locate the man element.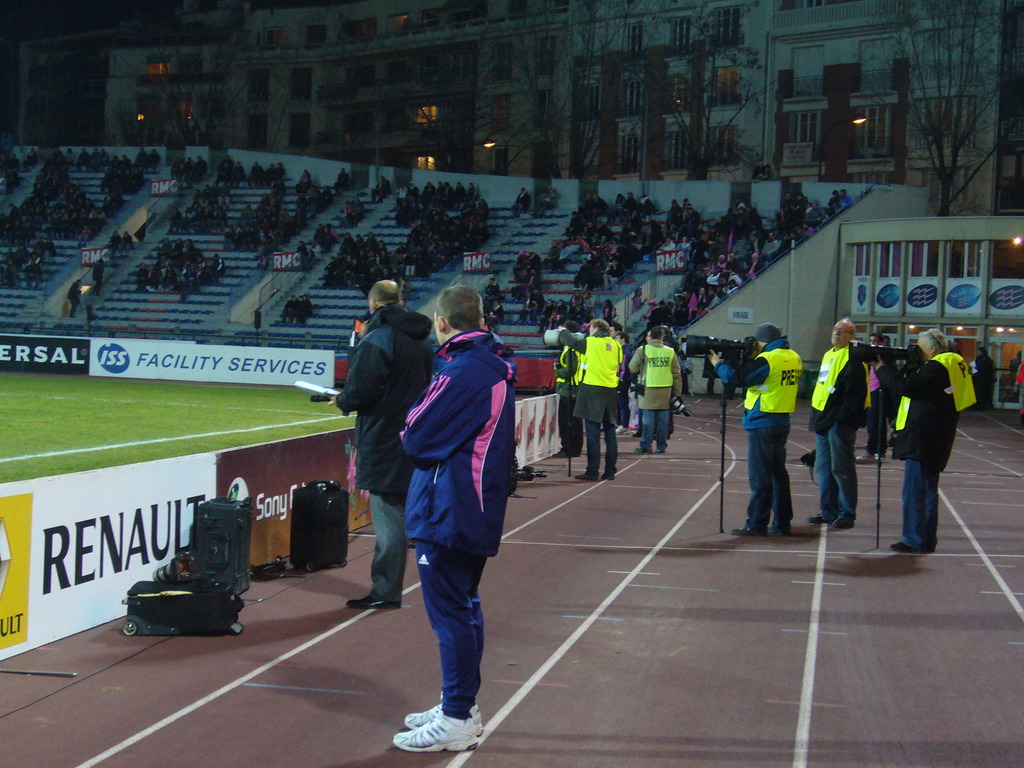
Element bbox: {"left": 280, "top": 295, "right": 299, "bottom": 323}.
